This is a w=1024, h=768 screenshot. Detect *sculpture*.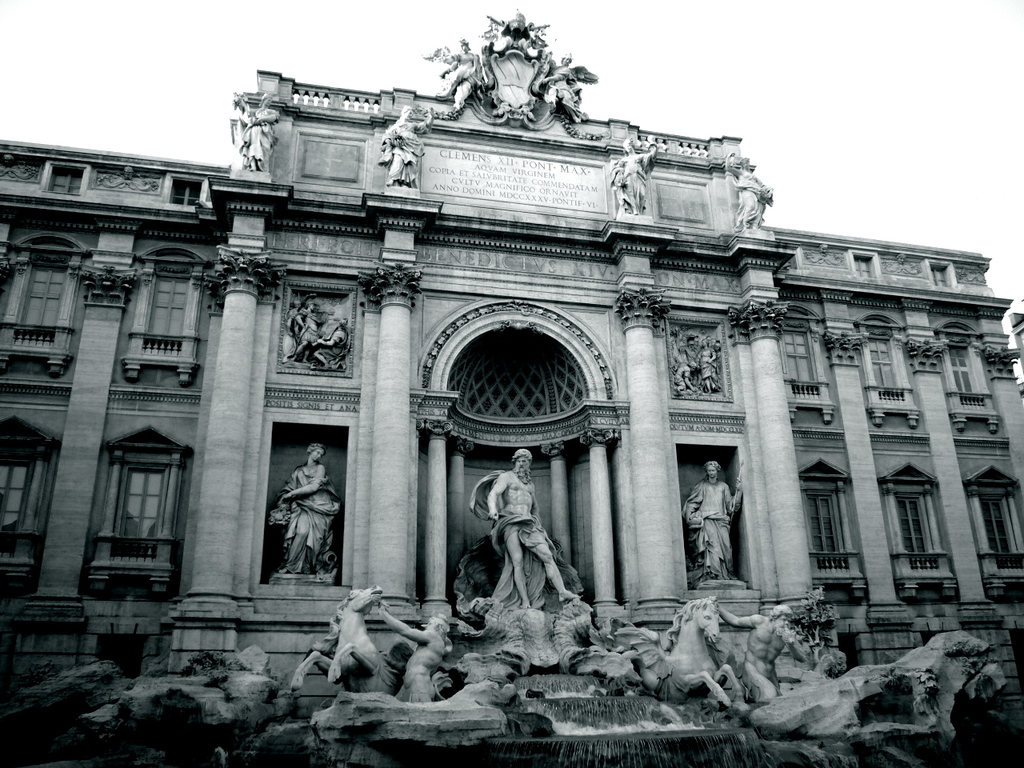
bbox=[281, 290, 349, 365].
